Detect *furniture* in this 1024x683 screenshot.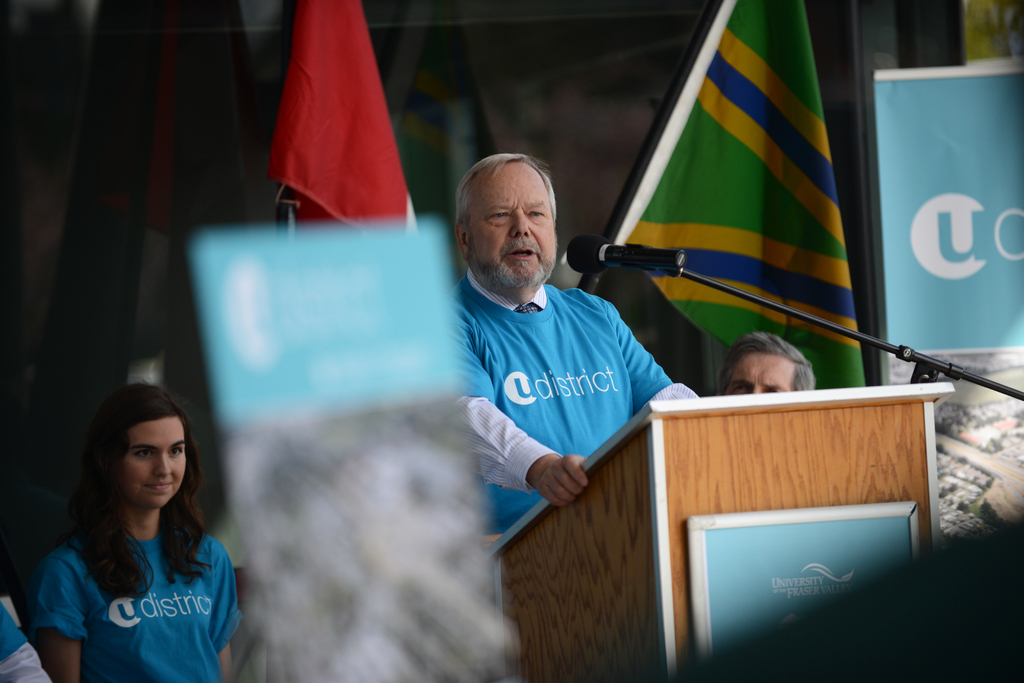
Detection: pyautogui.locateOnScreen(488, 380, 959, 682).
